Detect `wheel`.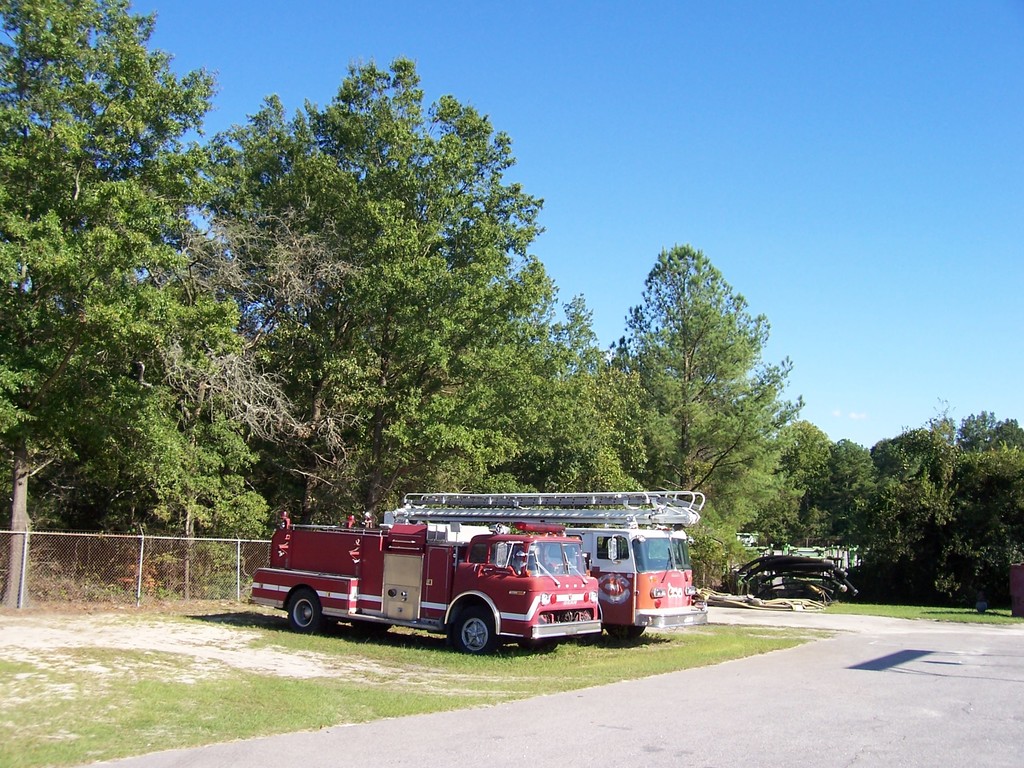
Detected at {"x1": 607, "y1": 623, "x2": 644, "y2": 639}.
